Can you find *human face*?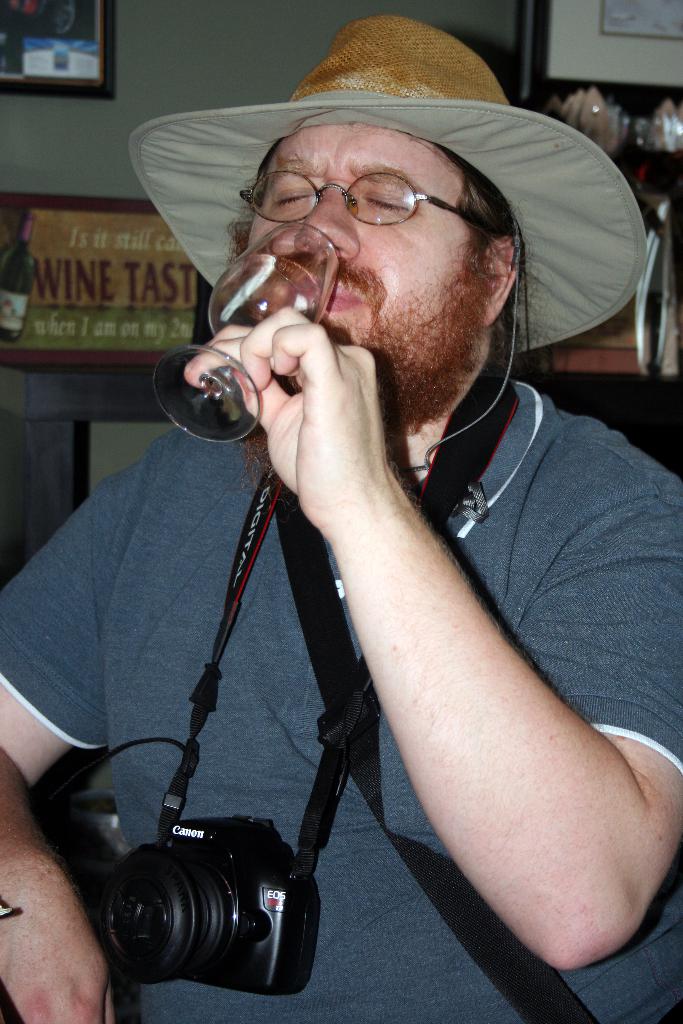
Yes, bounding box: (224,129,501,436).
